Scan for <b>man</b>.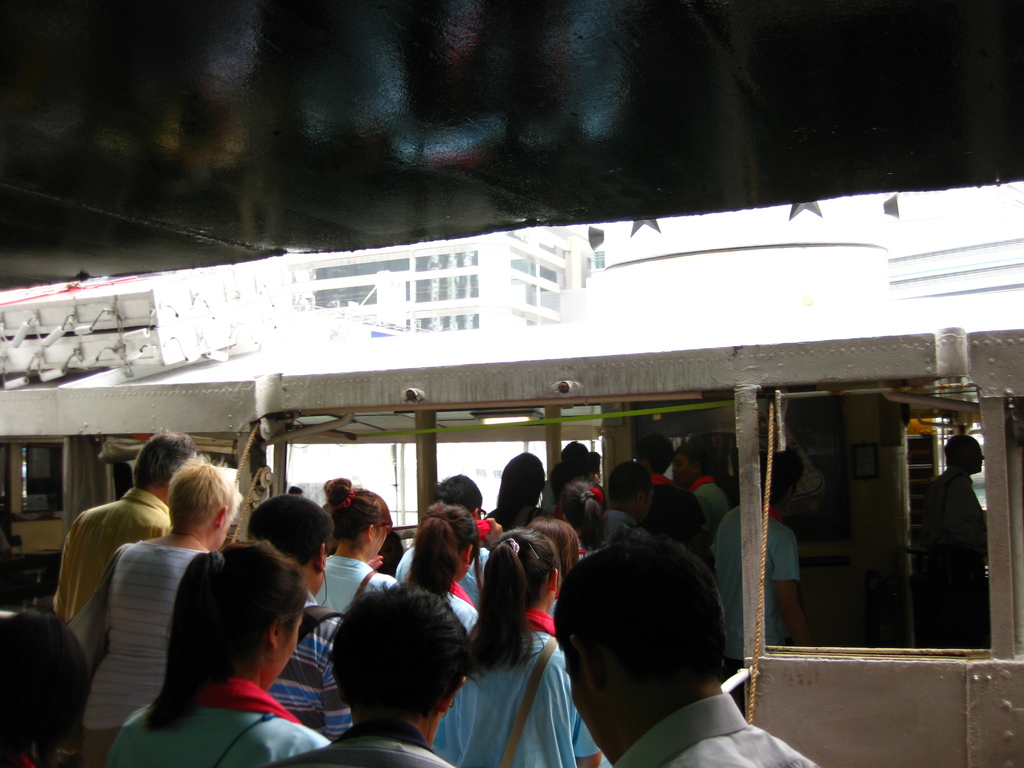
Scan result: 701/446/799/716.
